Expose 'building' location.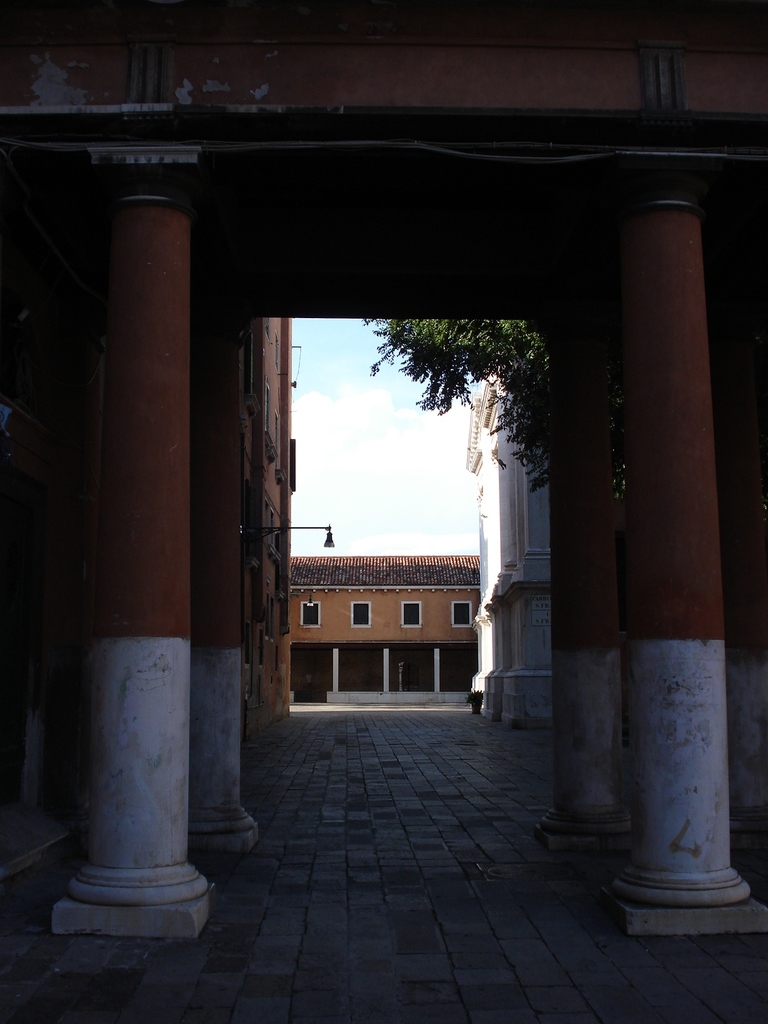
Exposed at pyautogui.locateOnScreen(0, 0, 767, 1023).
